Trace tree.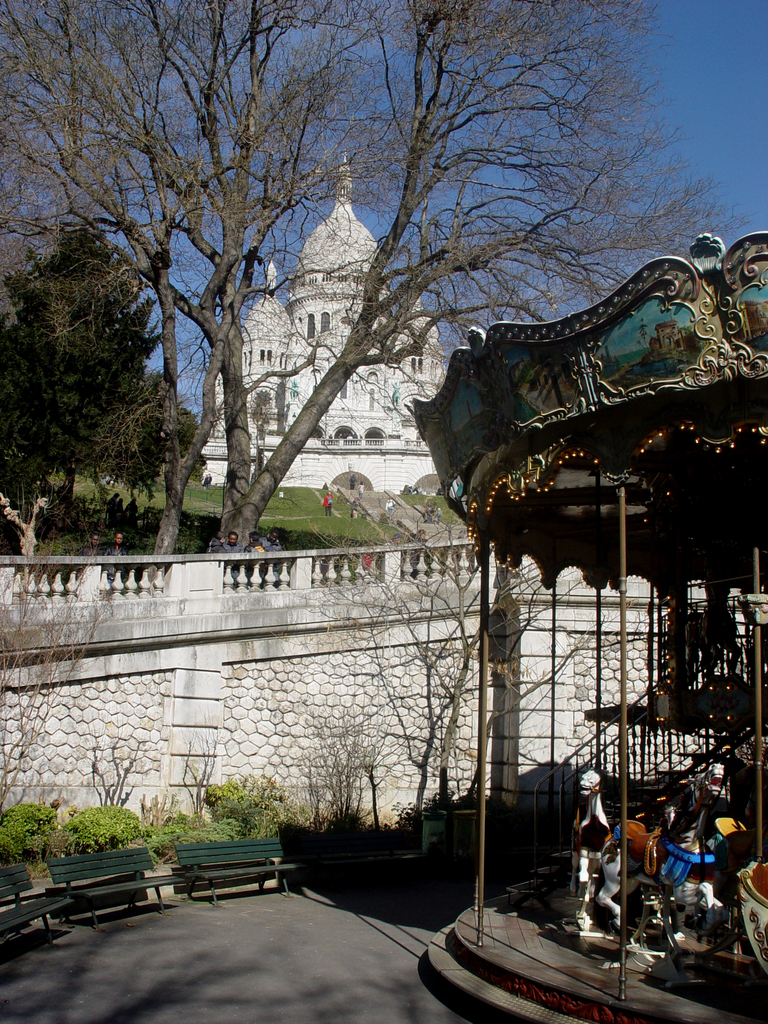
Traced to region(0, 0, 721, 544).
